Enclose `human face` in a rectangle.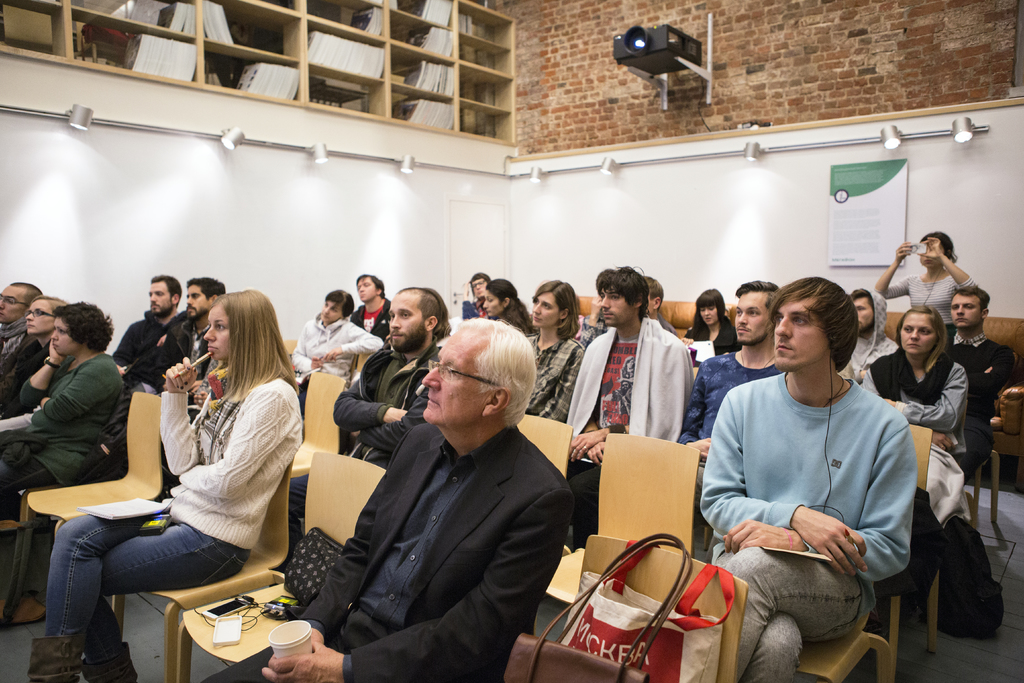
533/294/558/327.
